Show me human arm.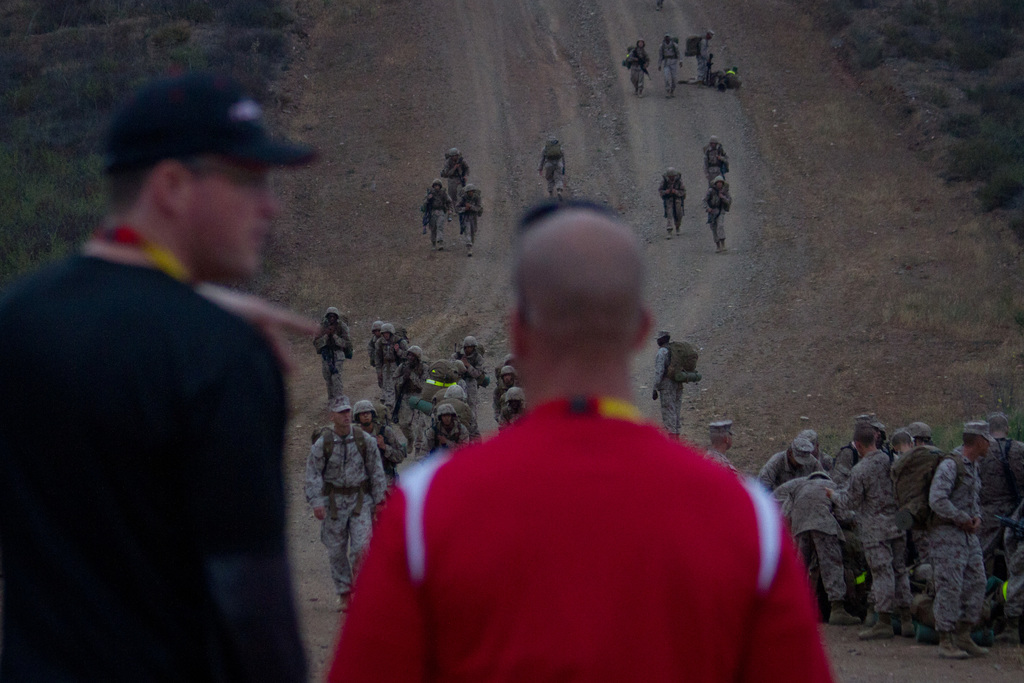
human arm is here: [297,431,327,508].
